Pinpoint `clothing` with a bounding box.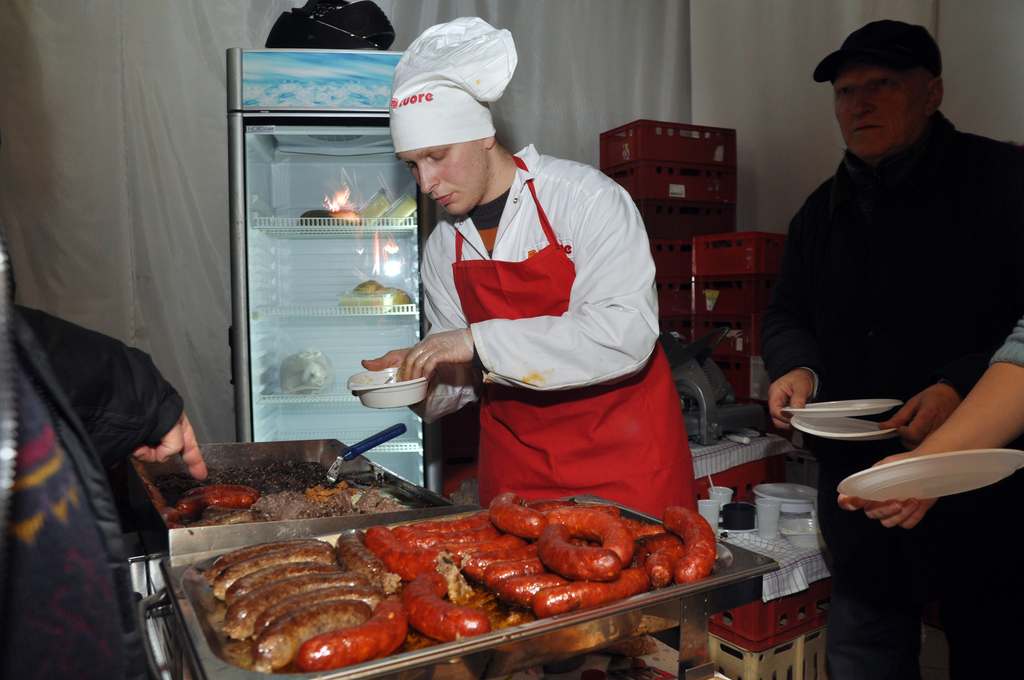
box(754, 108, 1023, 679).
